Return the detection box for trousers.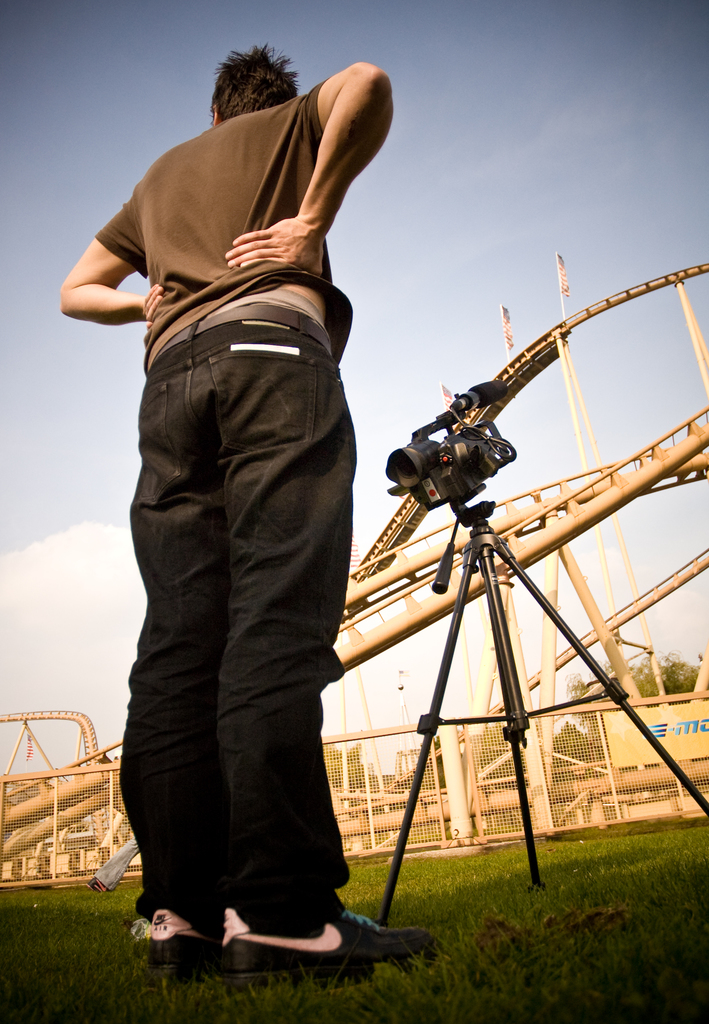
(118, 301, 362, 929).
